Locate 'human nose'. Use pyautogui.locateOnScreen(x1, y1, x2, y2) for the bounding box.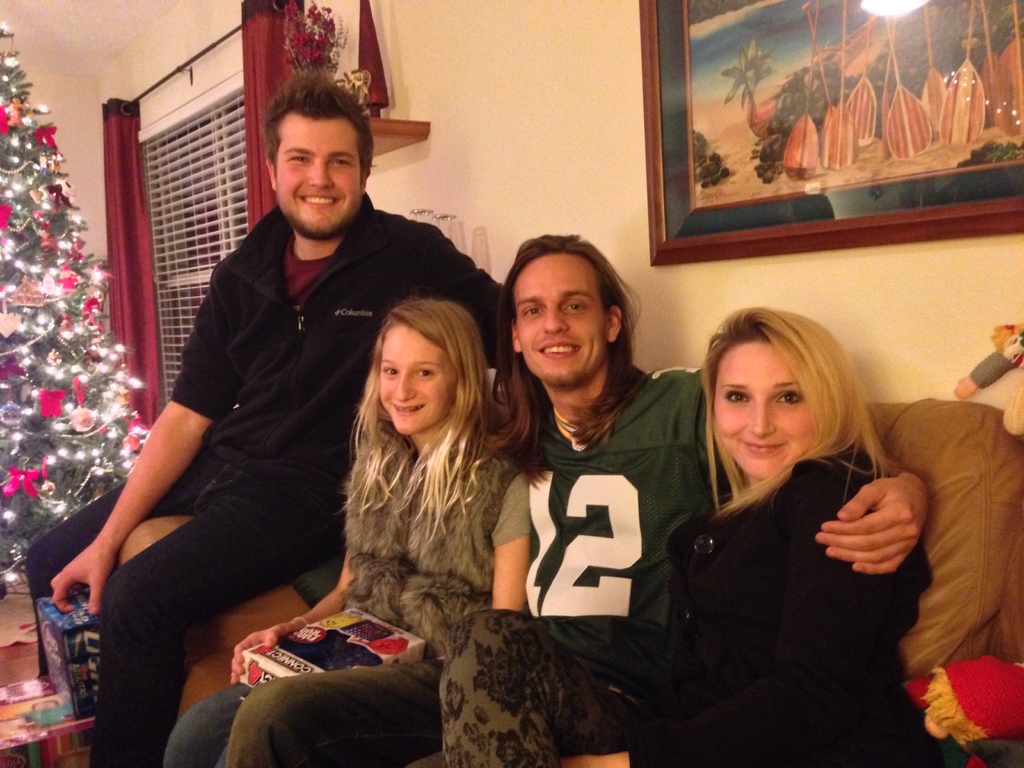
pyautogui.locateOnScreen(748, 397, 778, 438).
